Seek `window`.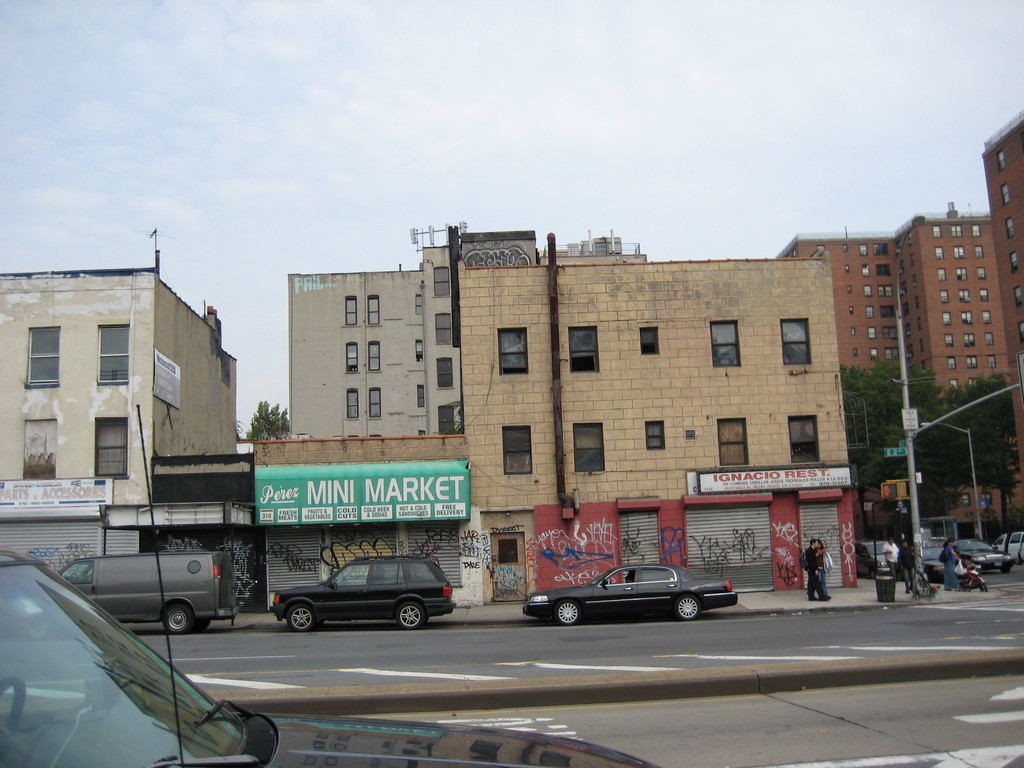
Rect(959, 288, 972, 306).
